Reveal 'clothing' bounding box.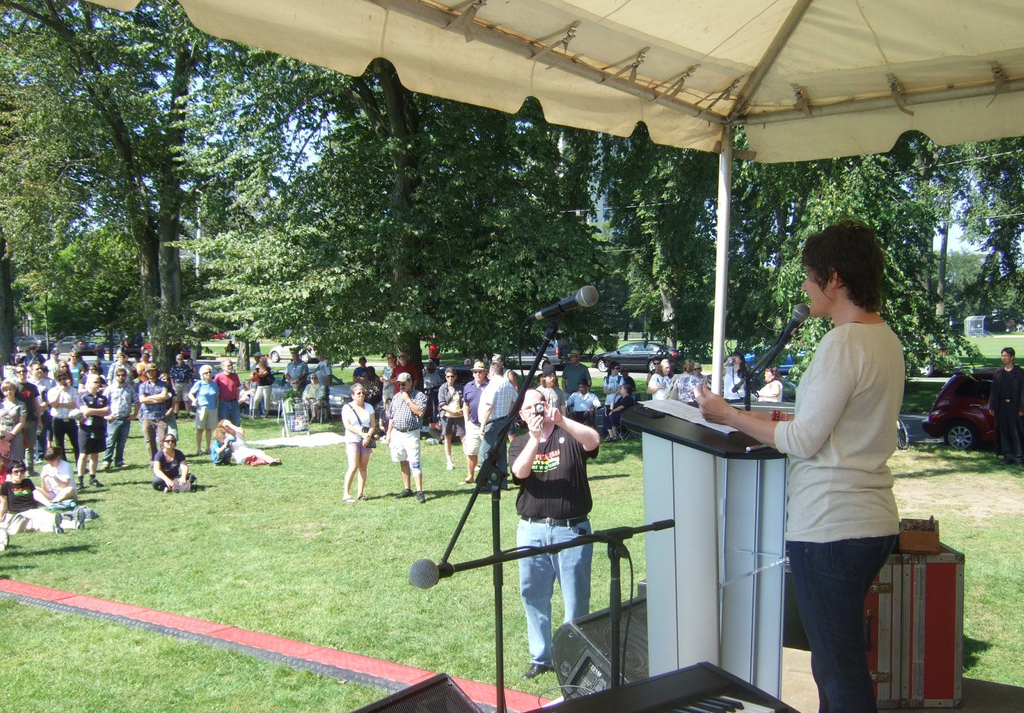
Revealed: 0:396:29:461.
